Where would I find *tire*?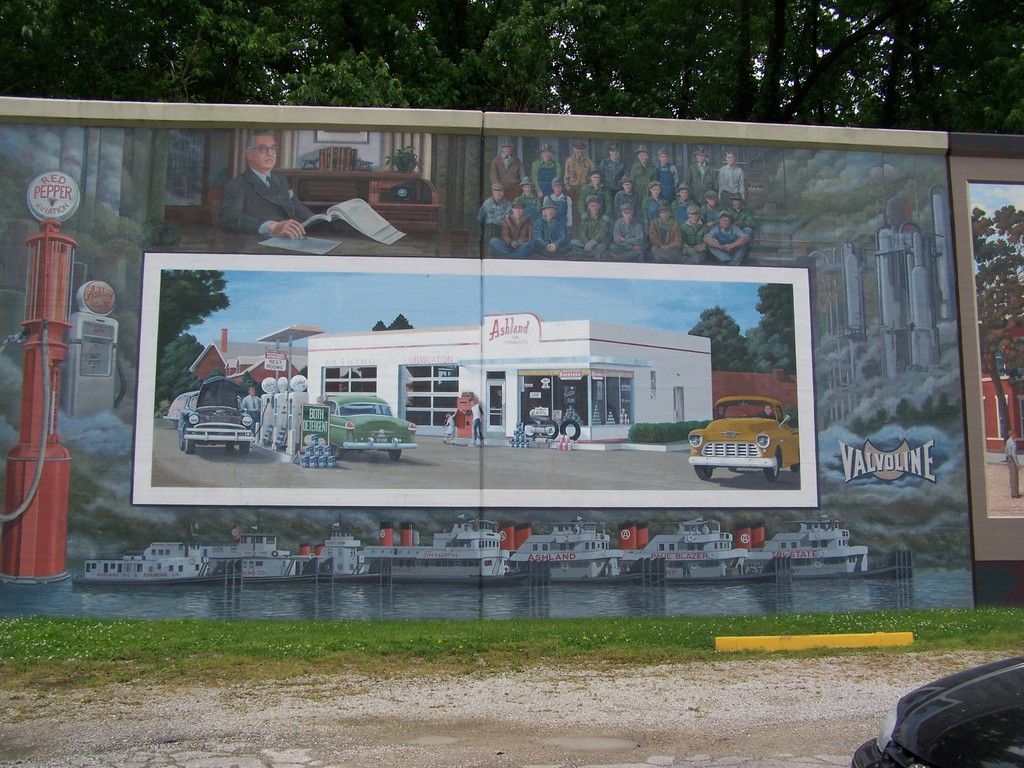
At [x1=239, y1=443, x2=250, y2=455].
